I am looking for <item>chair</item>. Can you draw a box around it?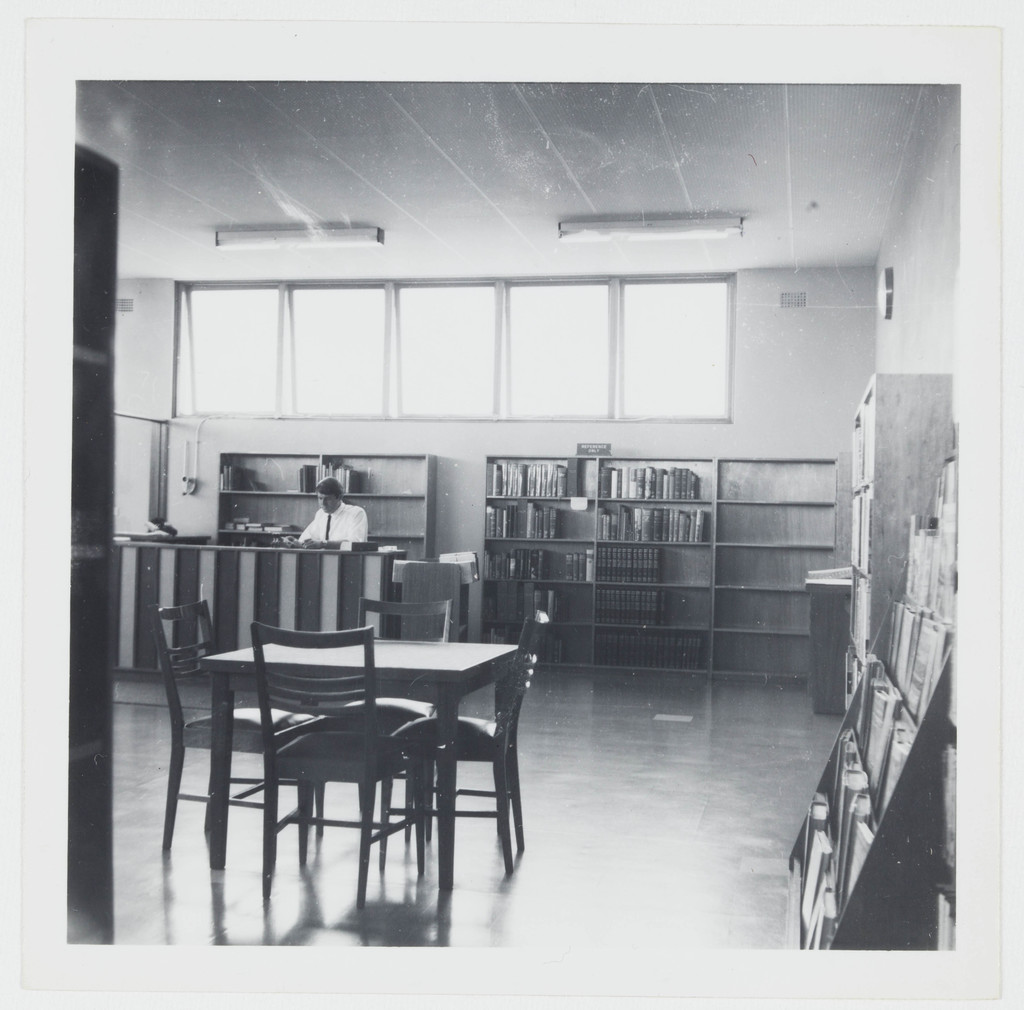
Sure, the bounding box is (254,620,436,922).
